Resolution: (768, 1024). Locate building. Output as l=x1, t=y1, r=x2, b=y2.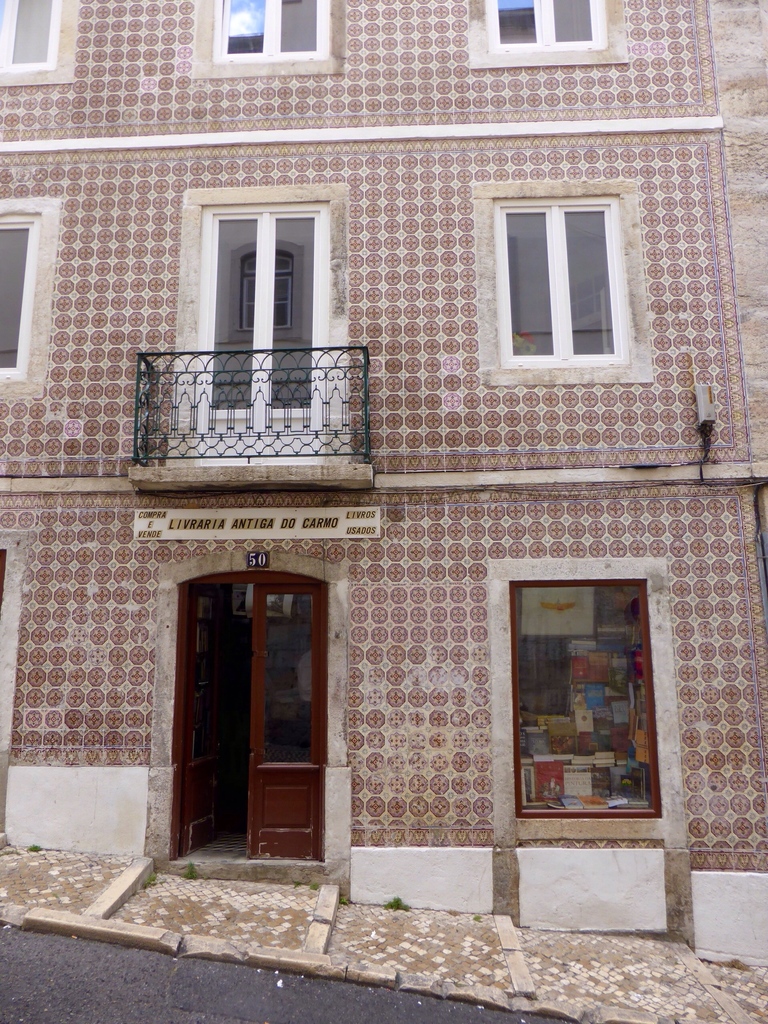
l=0, t=0, r=767, b=954.
